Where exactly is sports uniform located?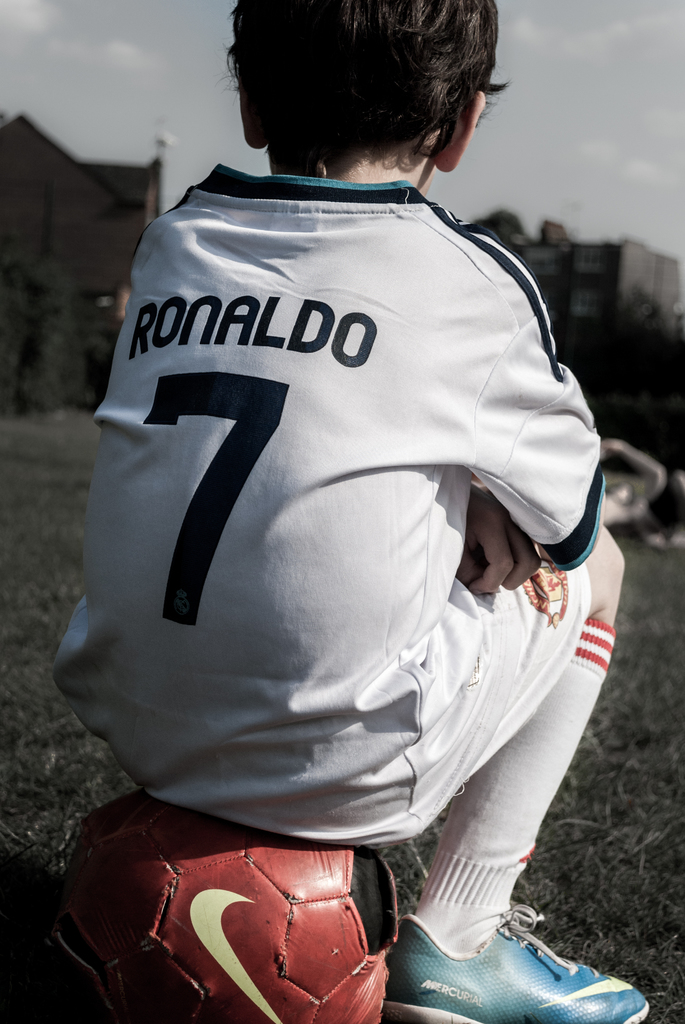
Its bounding box is (45, 149, 660, 1023).
